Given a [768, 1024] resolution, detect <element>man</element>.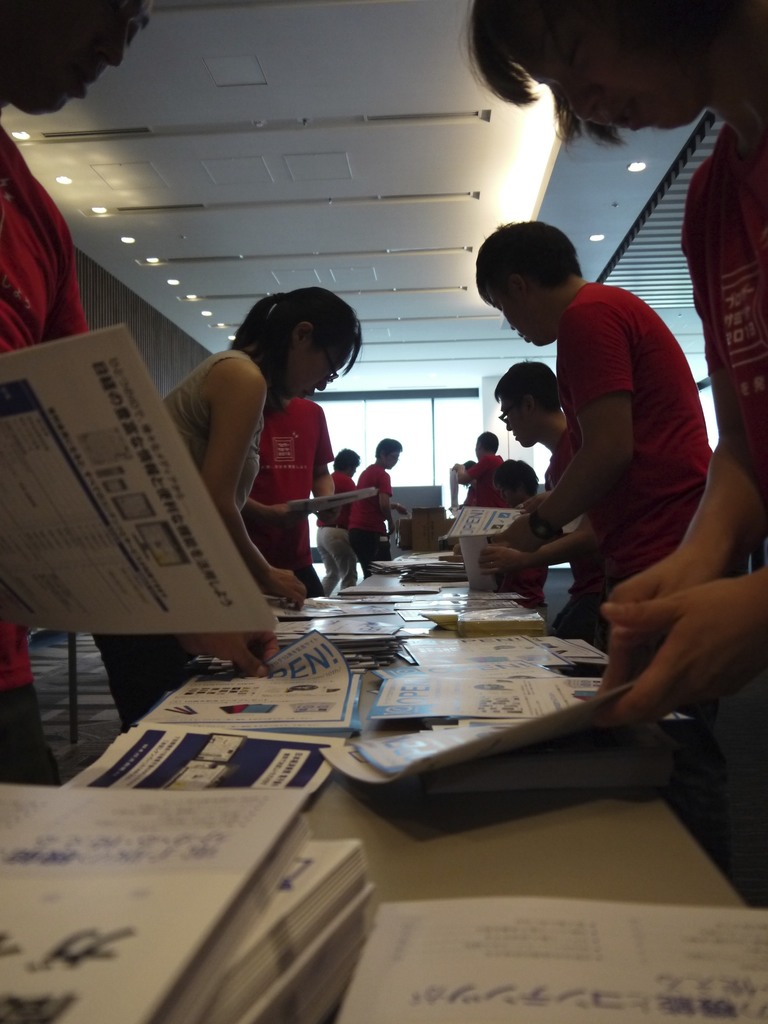
l=452, t=431, r=506, b=543.
